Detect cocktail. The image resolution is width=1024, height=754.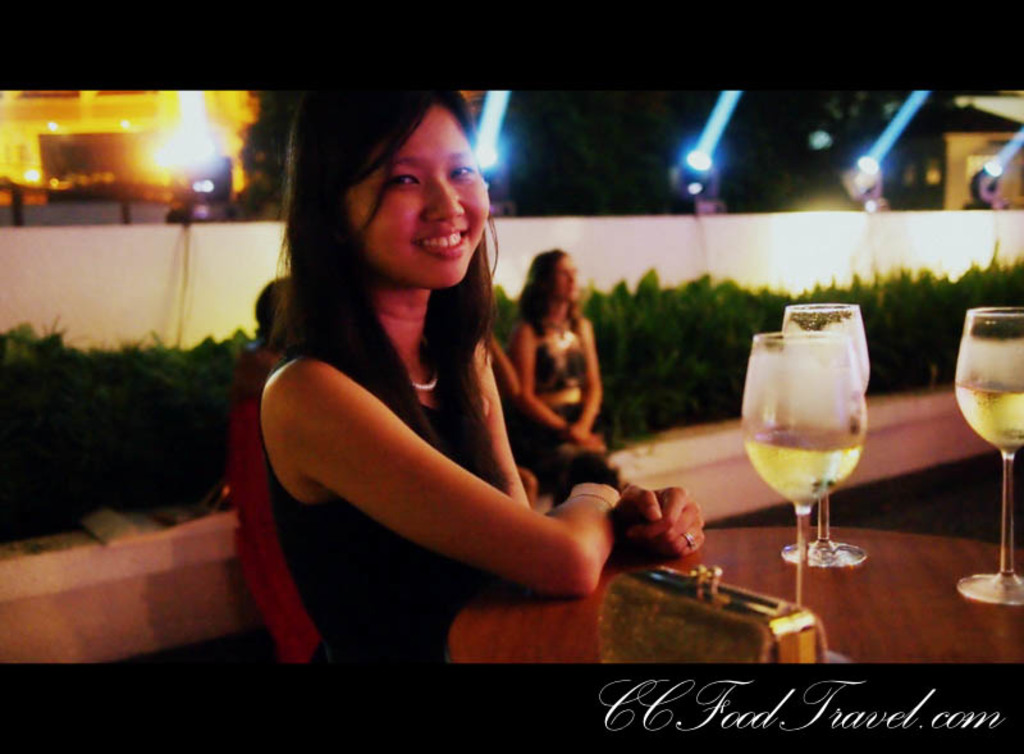
(778,301,876,567).
